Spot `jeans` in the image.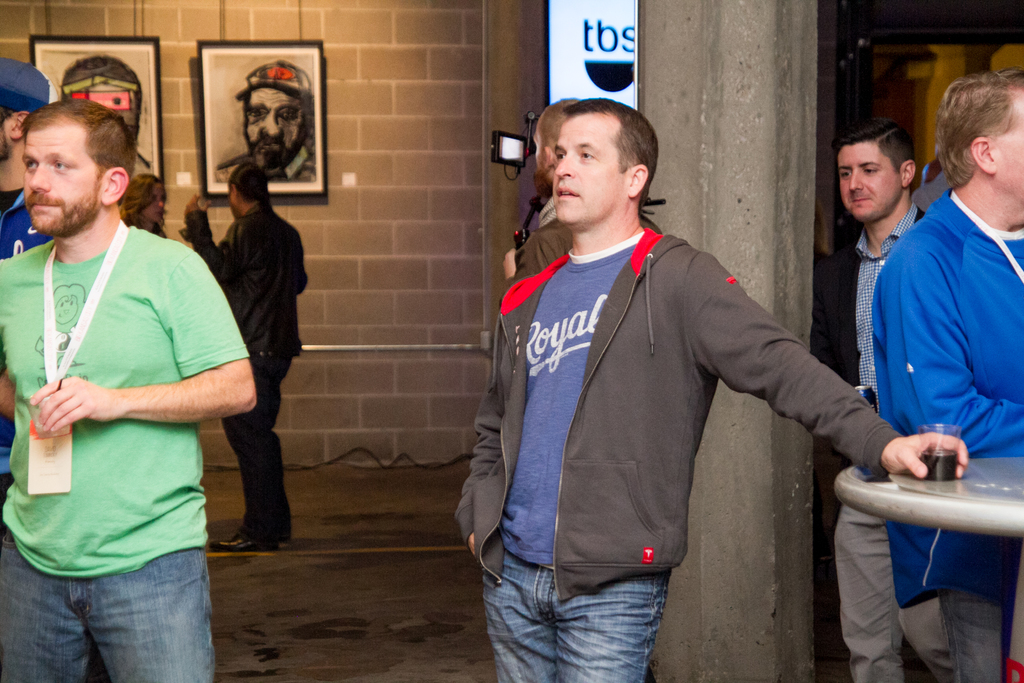
`jeans` found at pyautogui.locateOnScreen(935, 587, 998, 682).
